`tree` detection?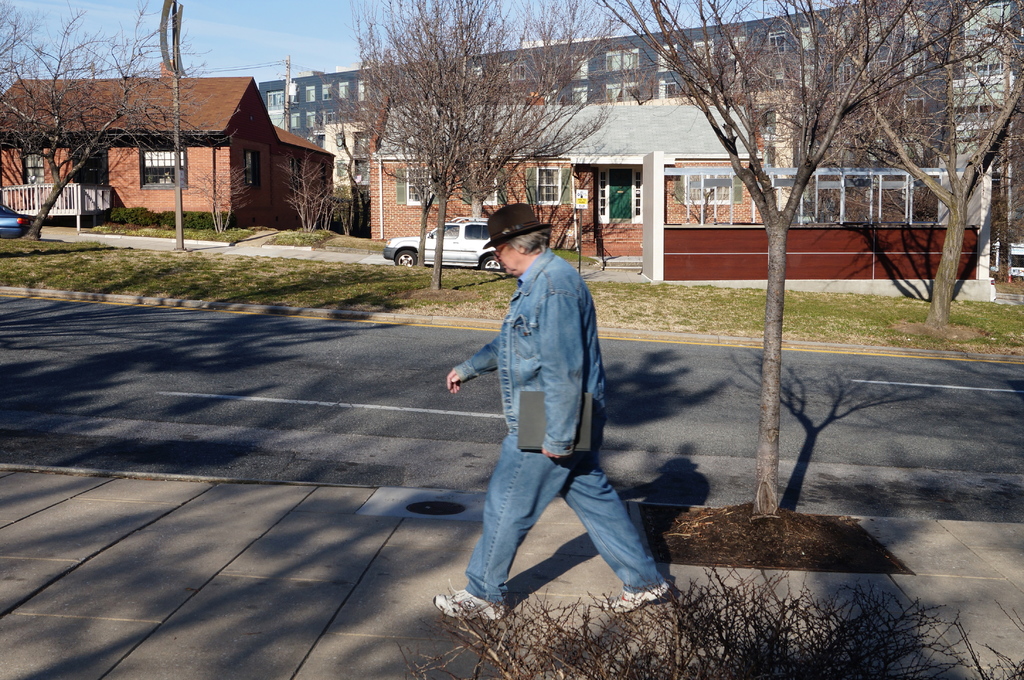
bbox(332, 0, 635, 295)
